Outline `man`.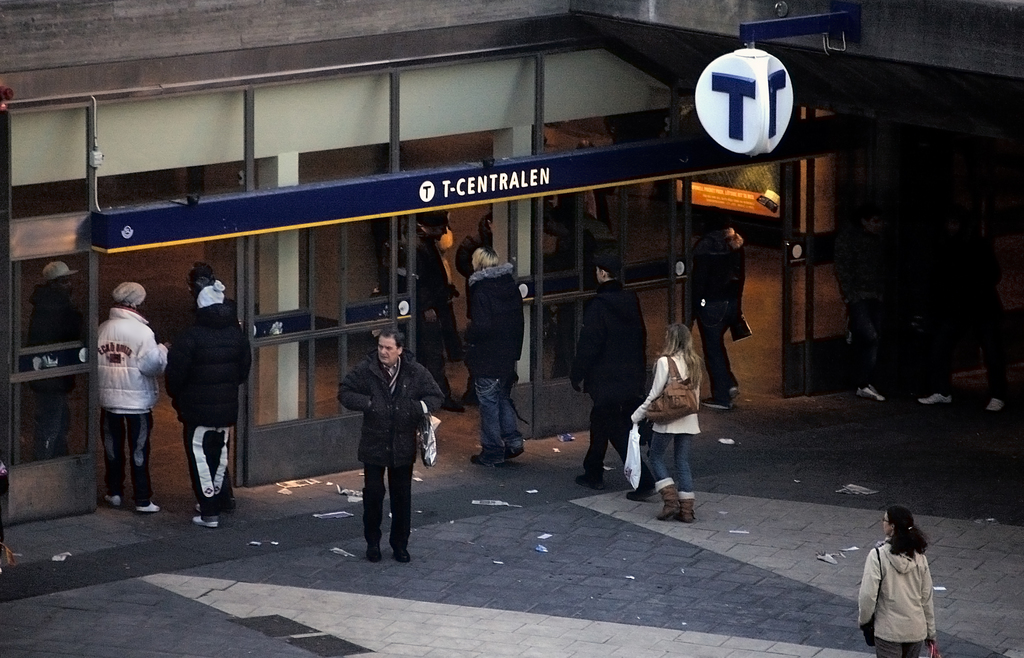
Outline: <box>175,278,249,520</box>.
